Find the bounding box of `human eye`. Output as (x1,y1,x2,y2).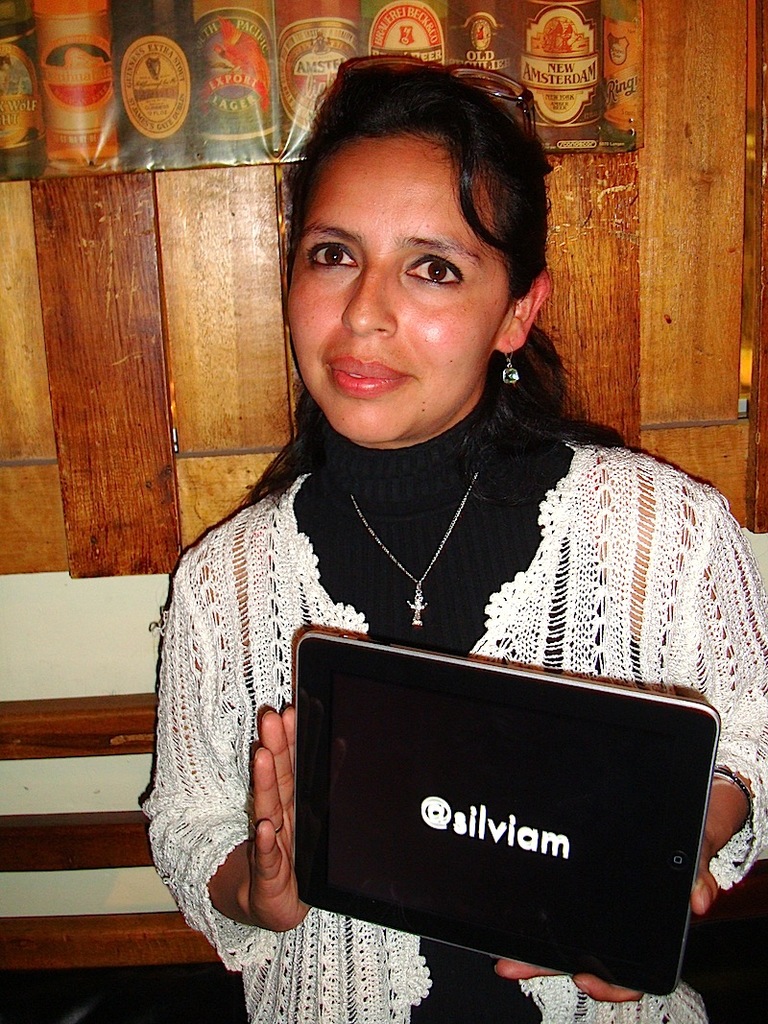
(401,251,466,292).
